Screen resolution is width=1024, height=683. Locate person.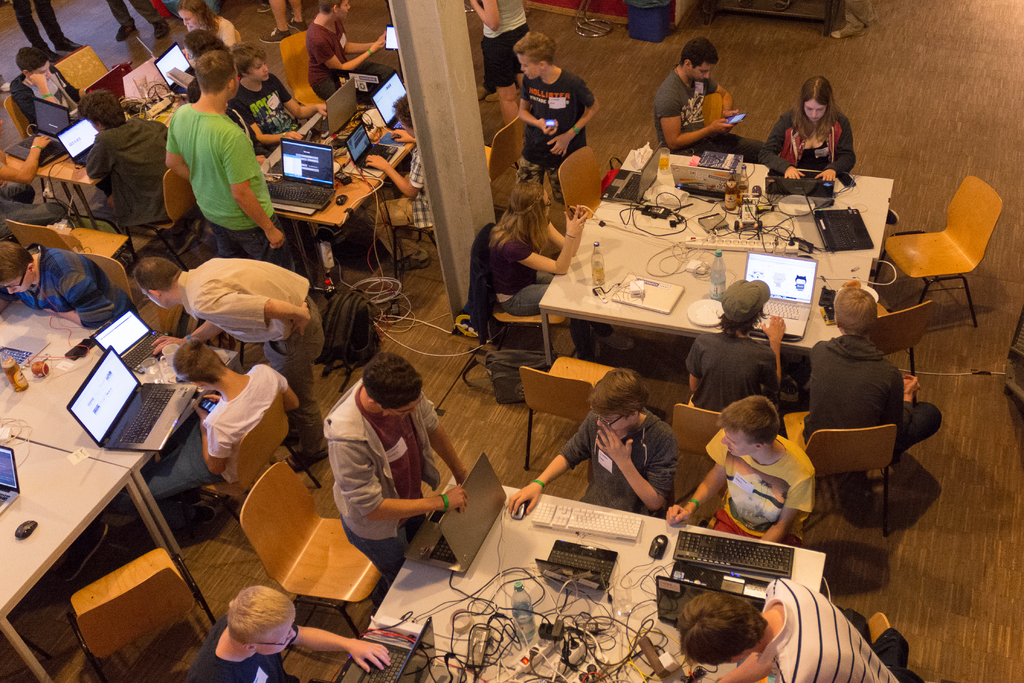
detection(759, 78, 898, 229).
